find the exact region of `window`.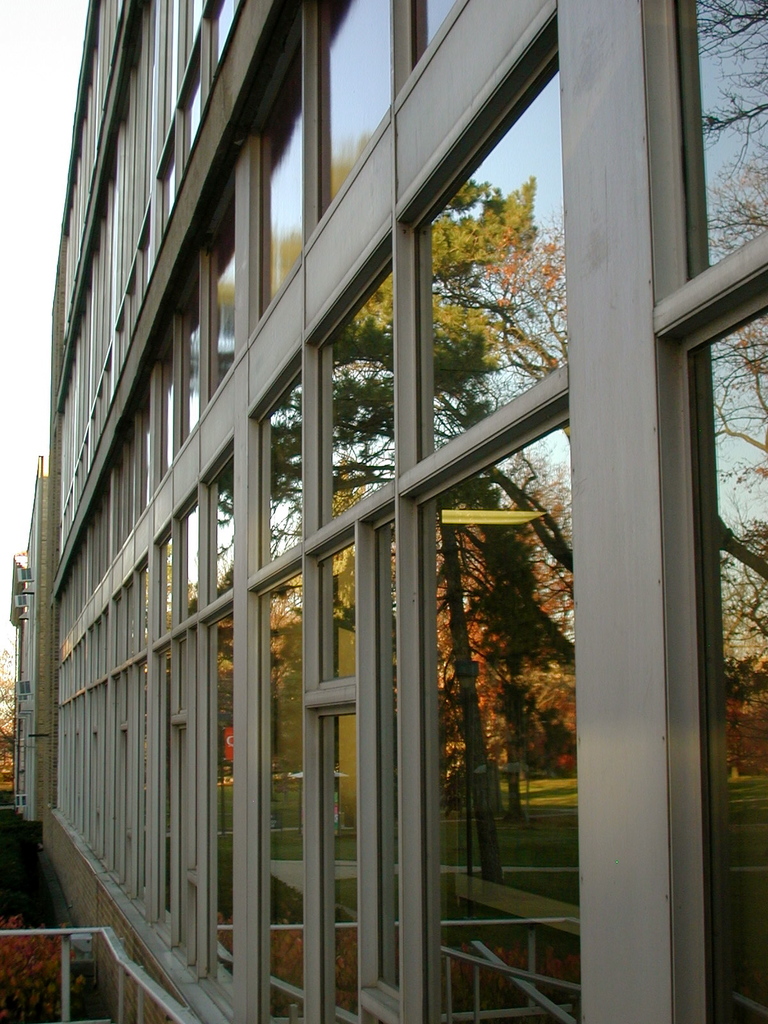
Exact region: (317, 538, 359, 683).
